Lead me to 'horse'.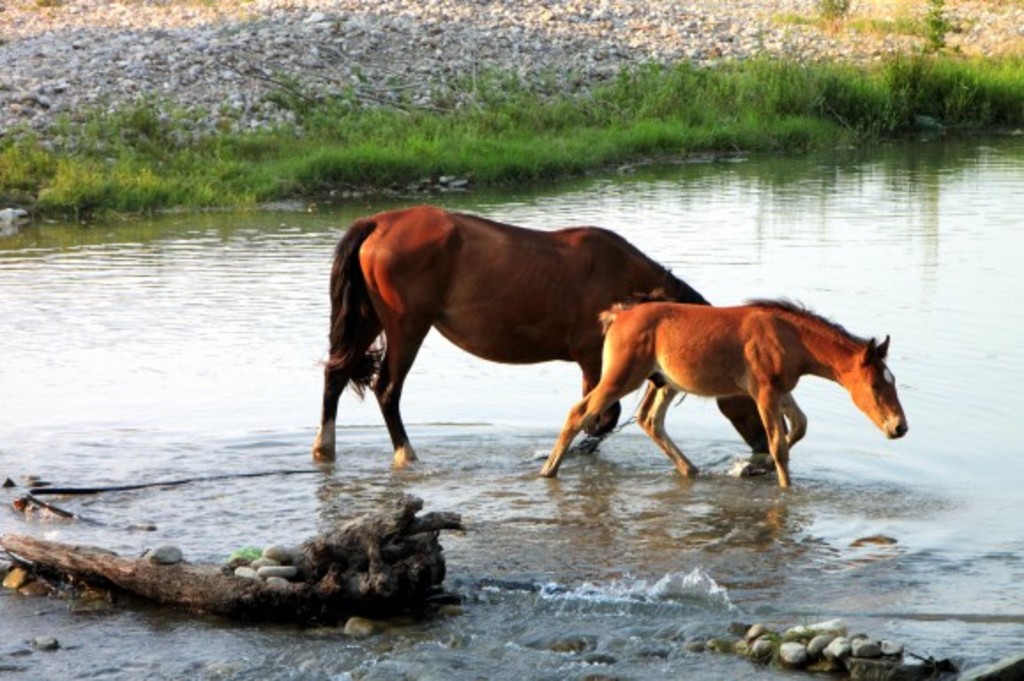
Lead to l=542, t=286, r=906, b=489.
